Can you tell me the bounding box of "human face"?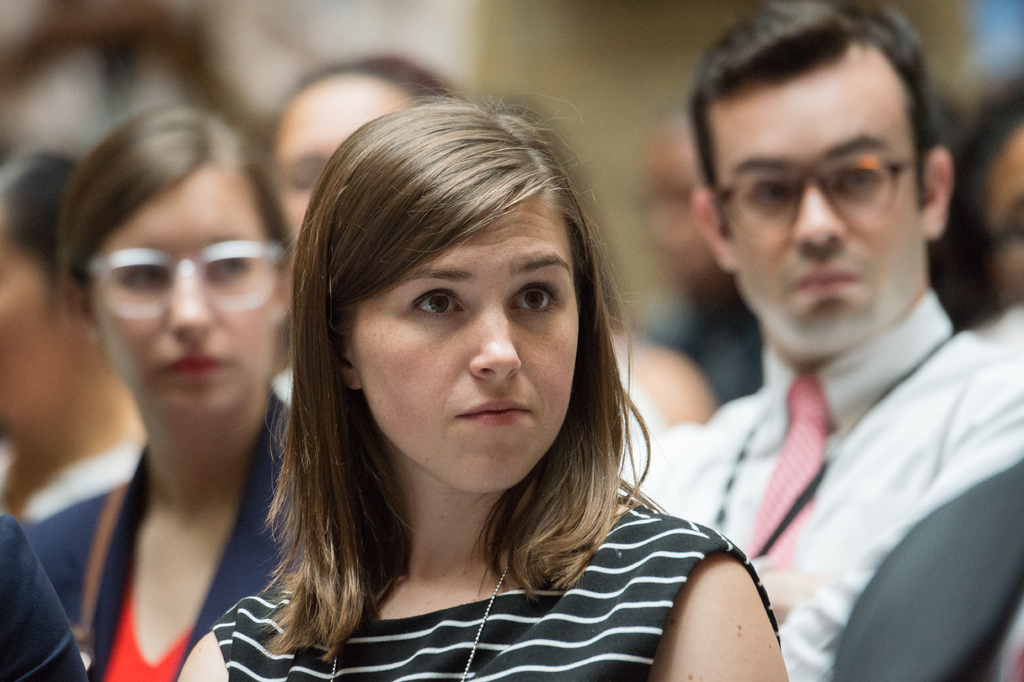
[x1=348, y1=190, x2=581, y2=495].
